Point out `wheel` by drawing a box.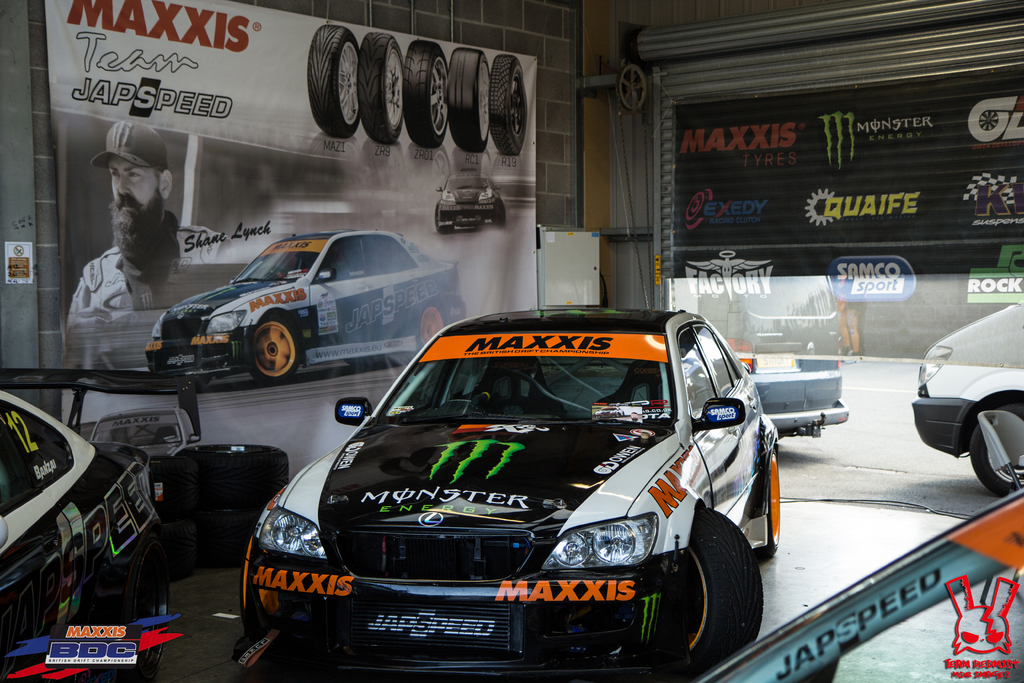
[440,224,456,237].
